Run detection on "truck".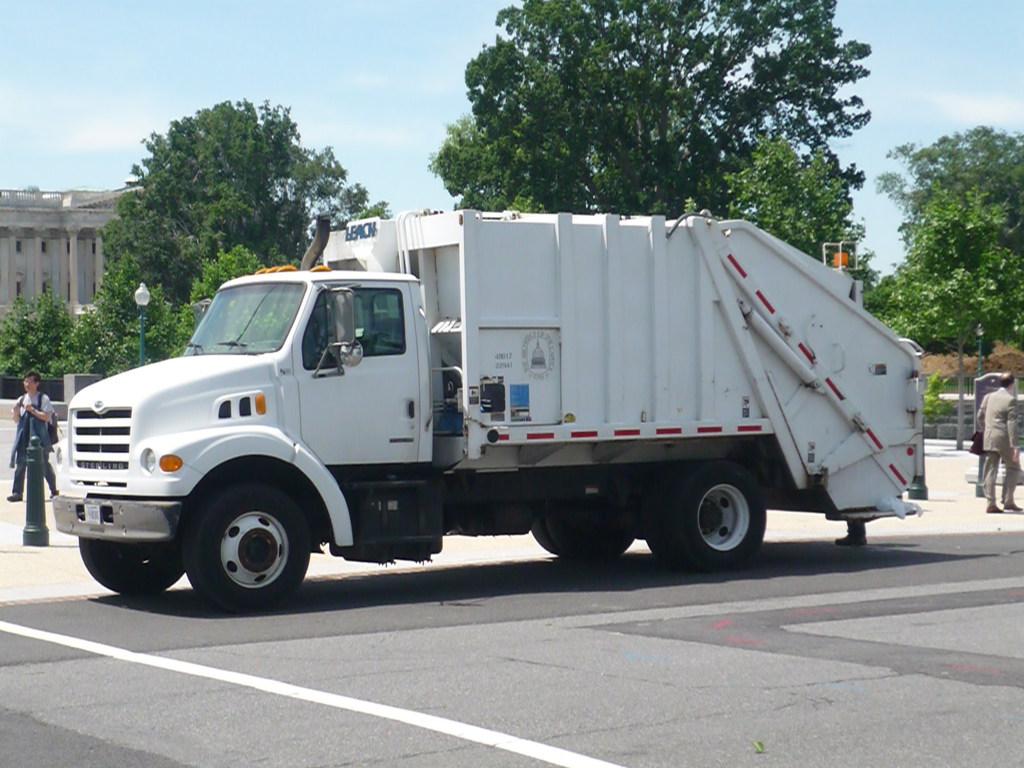
Result: l=47, t=206, r=929, b=616.
